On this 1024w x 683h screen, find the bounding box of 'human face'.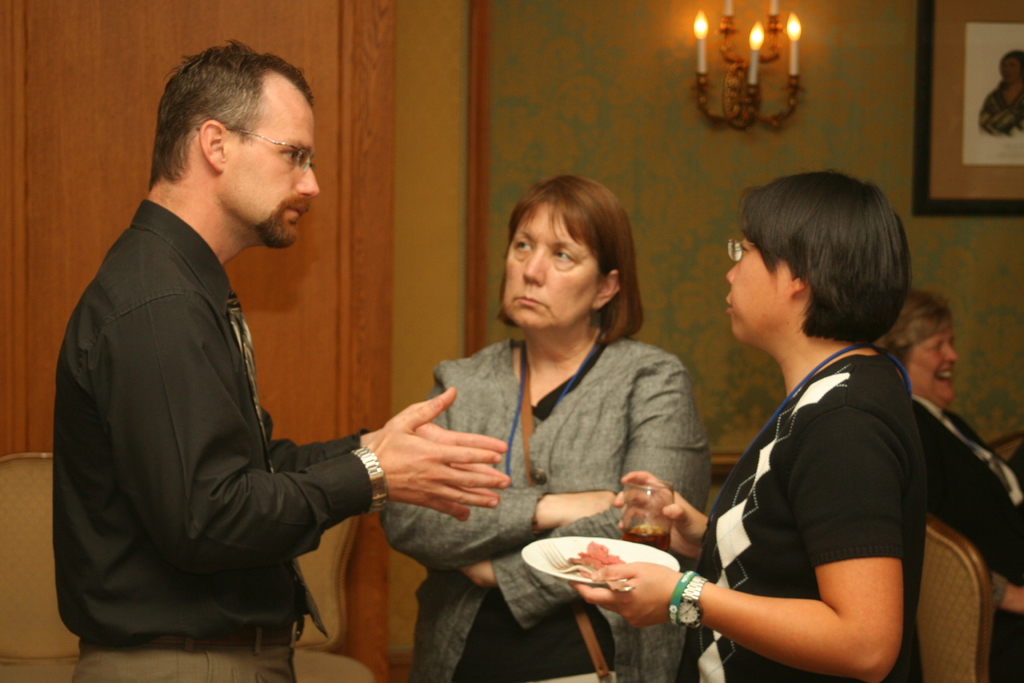
Bounding box: [905,324,957,406].
